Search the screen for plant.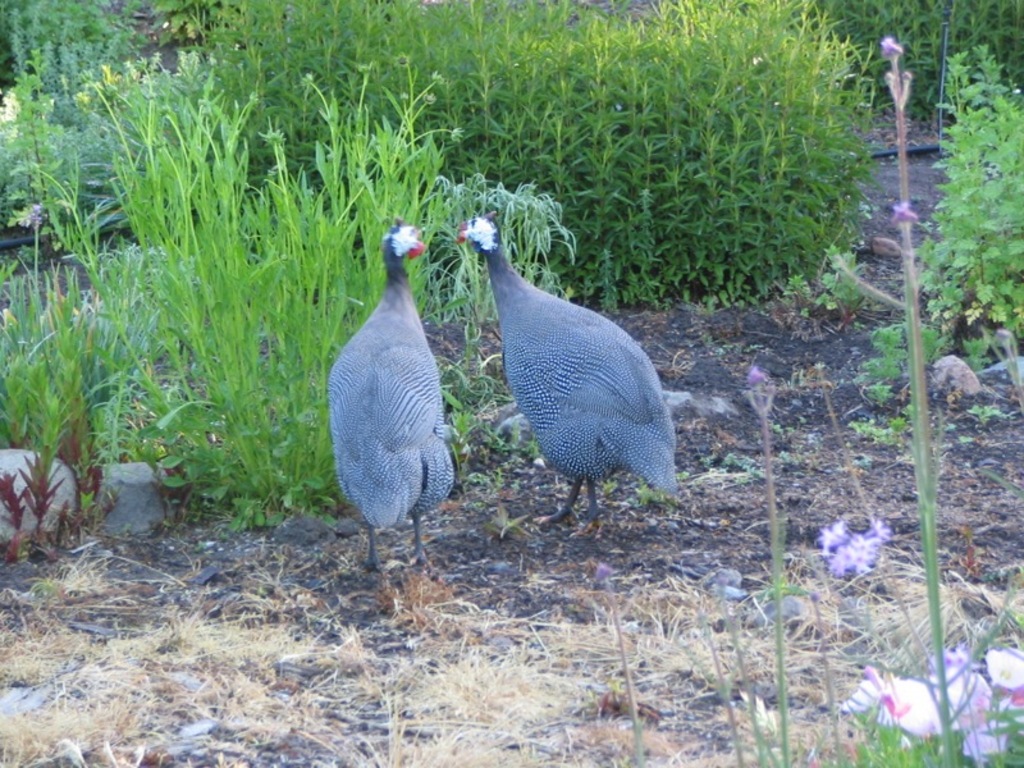
Found at (63,380,99,529).
